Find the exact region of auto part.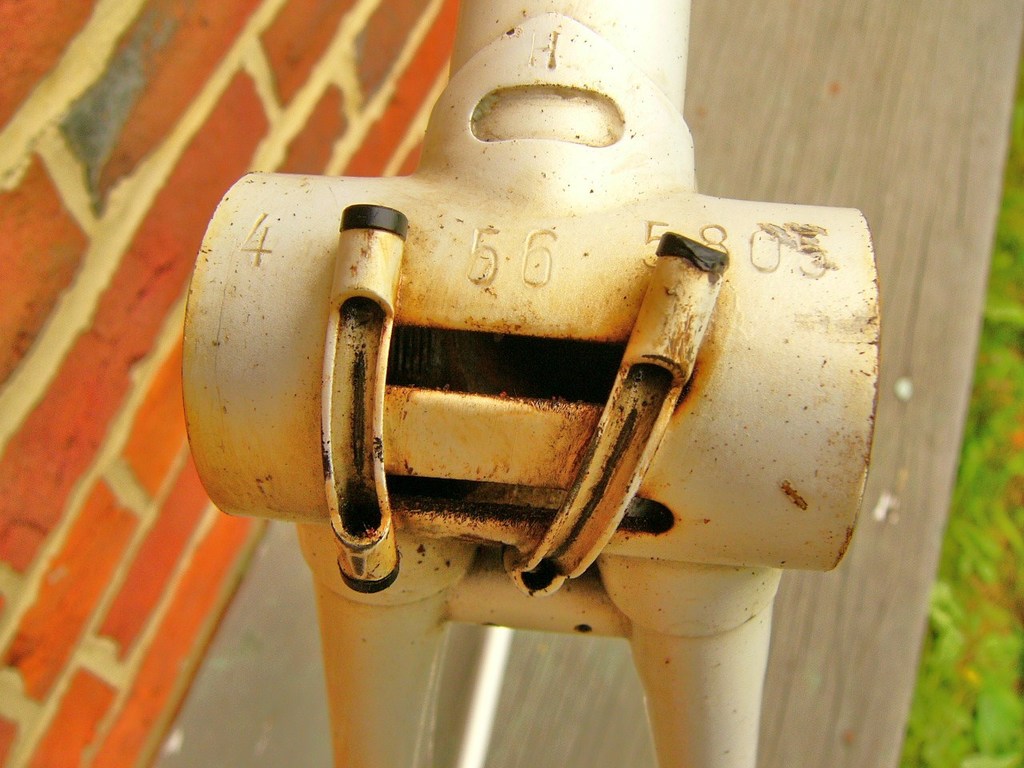
Exact region: locate(182, 0, 882, 767).
